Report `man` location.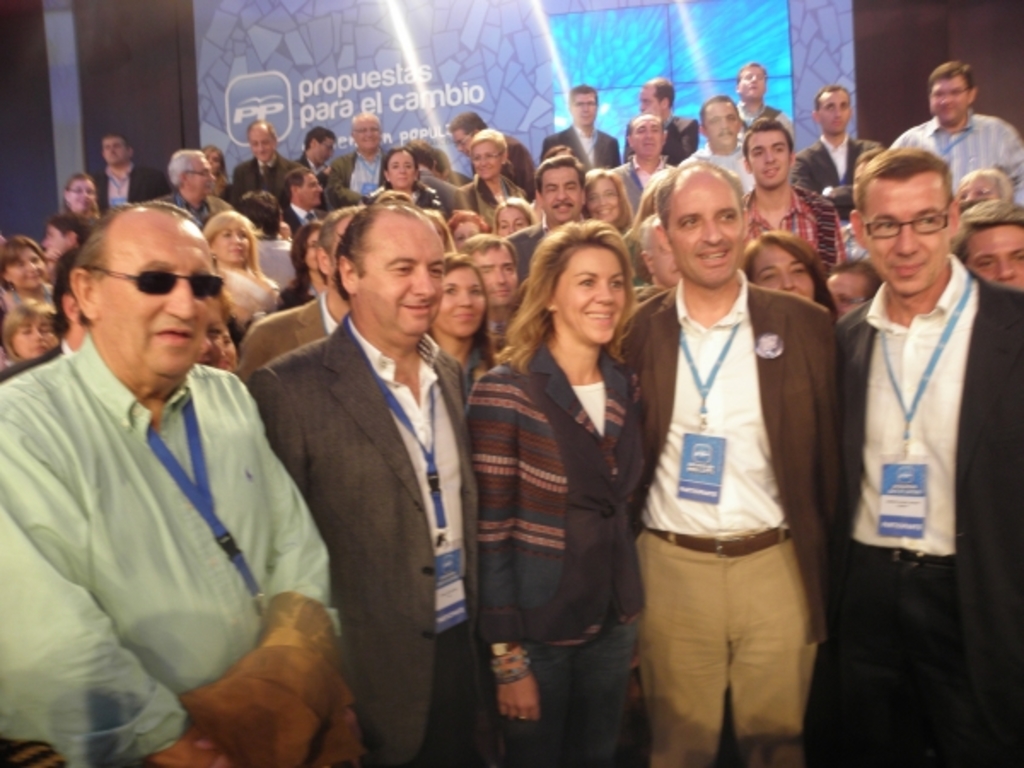
Report: 447, 108, 555, 203.
